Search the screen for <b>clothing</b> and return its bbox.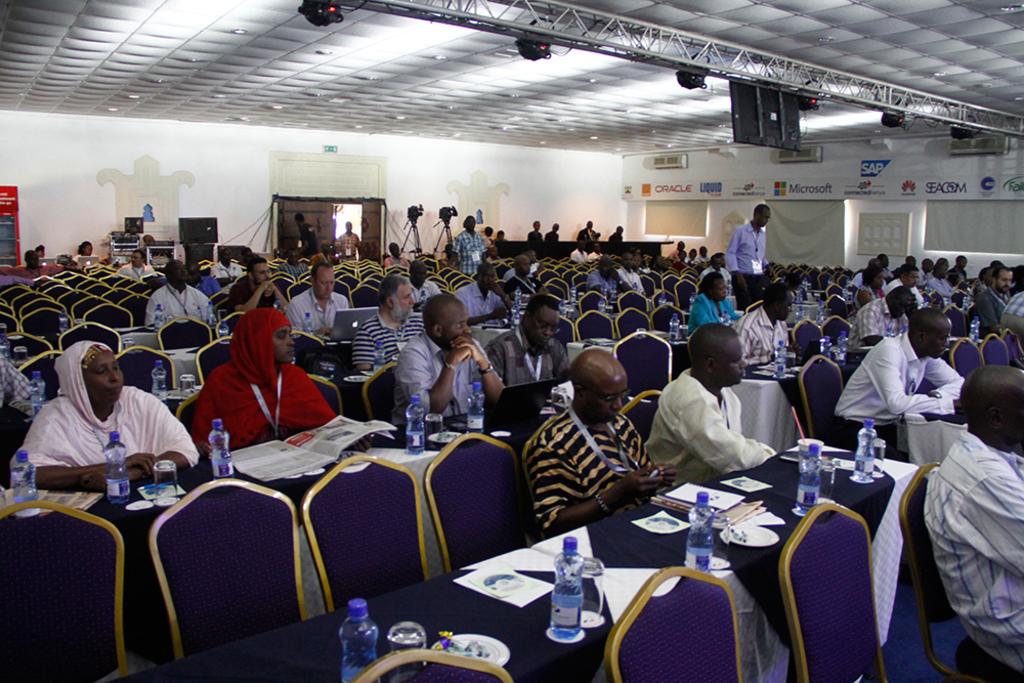
Found: <region>290, 289, 360, 372</region>.
